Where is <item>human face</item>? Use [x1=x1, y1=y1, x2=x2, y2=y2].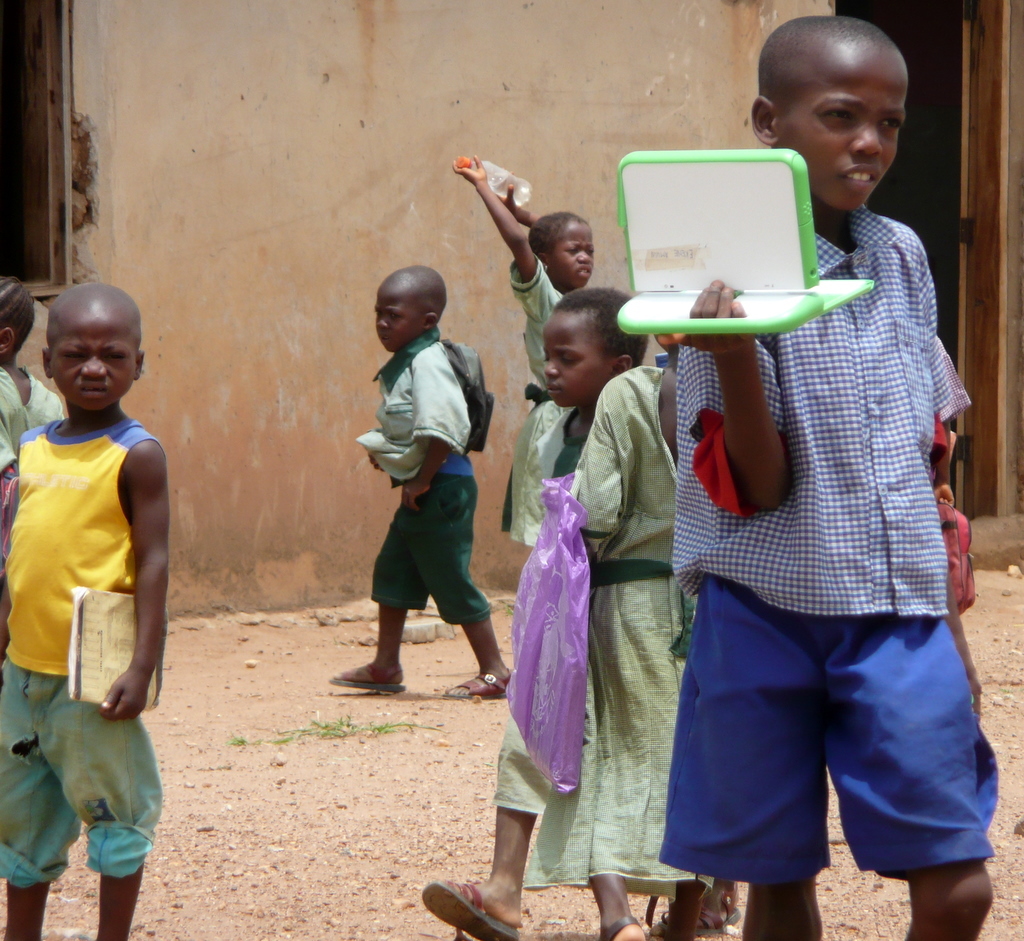
[x1=545, y1=220, x2=592, y2=287].
